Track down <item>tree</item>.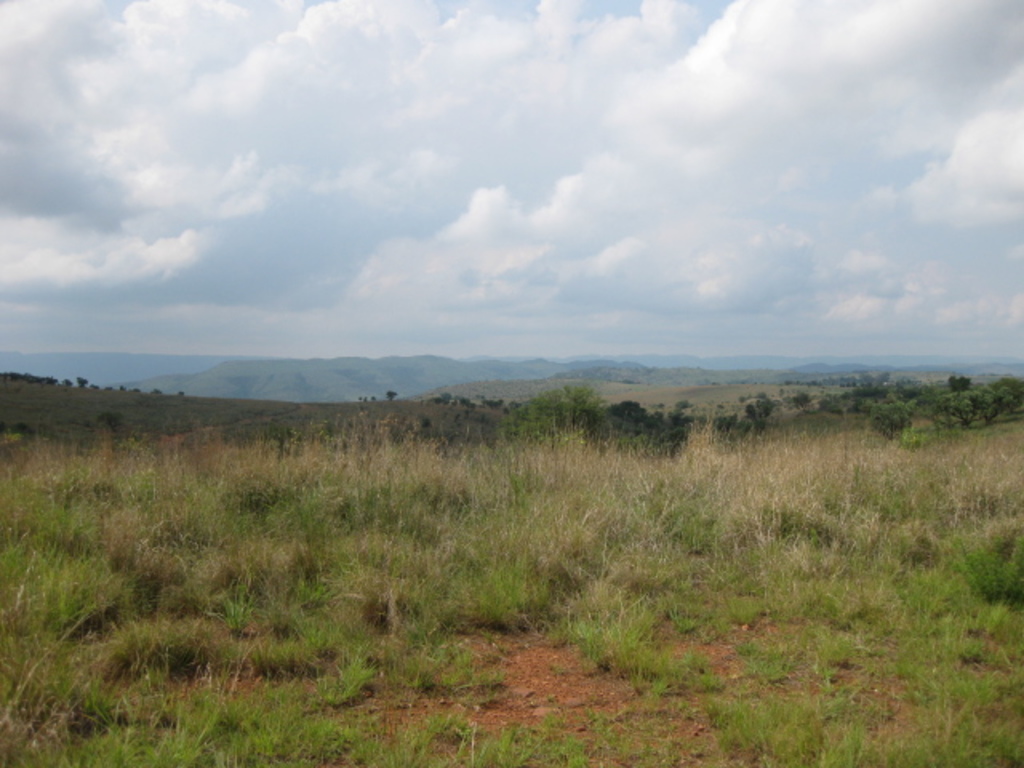
Tracked to detection(0, 365, 98, 389).
